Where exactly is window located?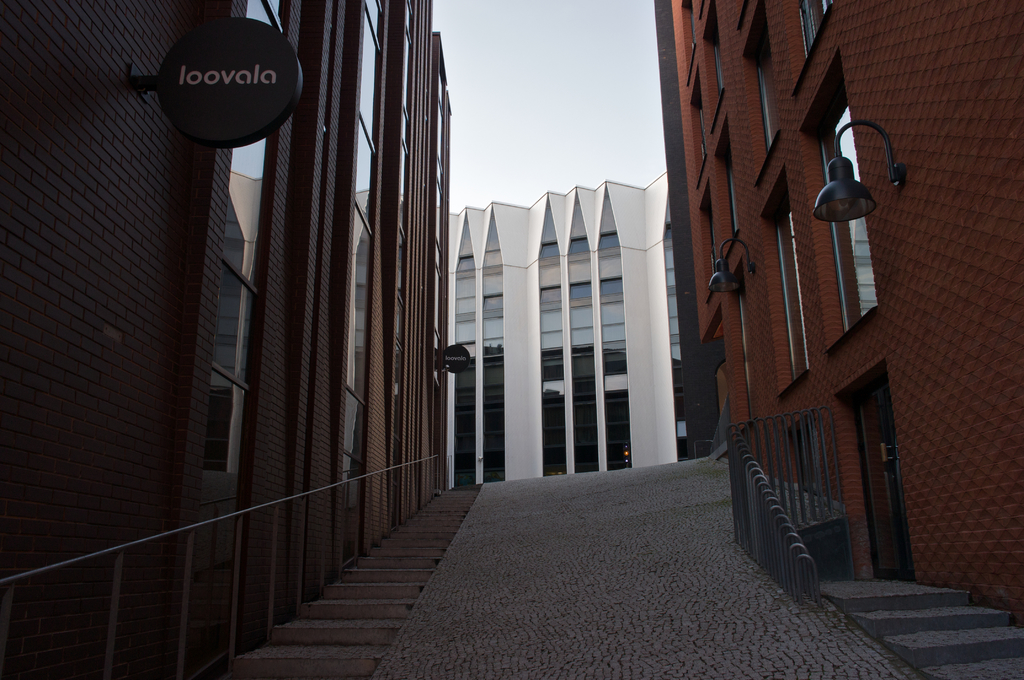
Its bounding box is (left=342, top=113, right=380, bottom=219).
